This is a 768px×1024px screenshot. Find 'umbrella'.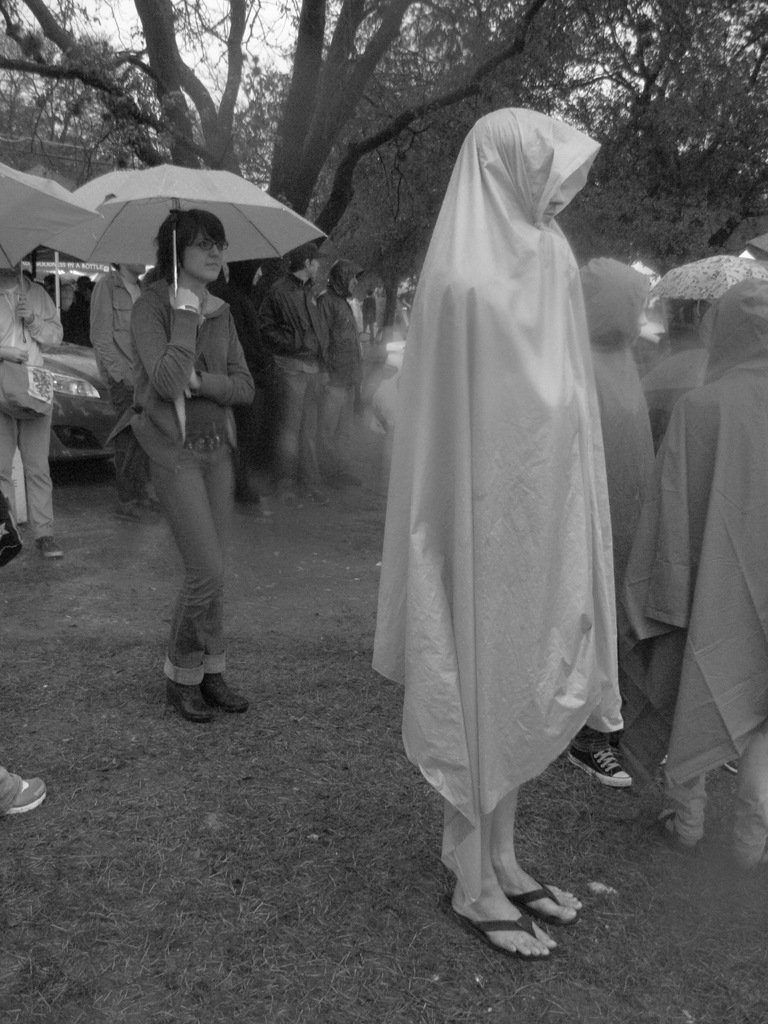
Bounding box: (left=0, top=158, right=100, bottom=230).
